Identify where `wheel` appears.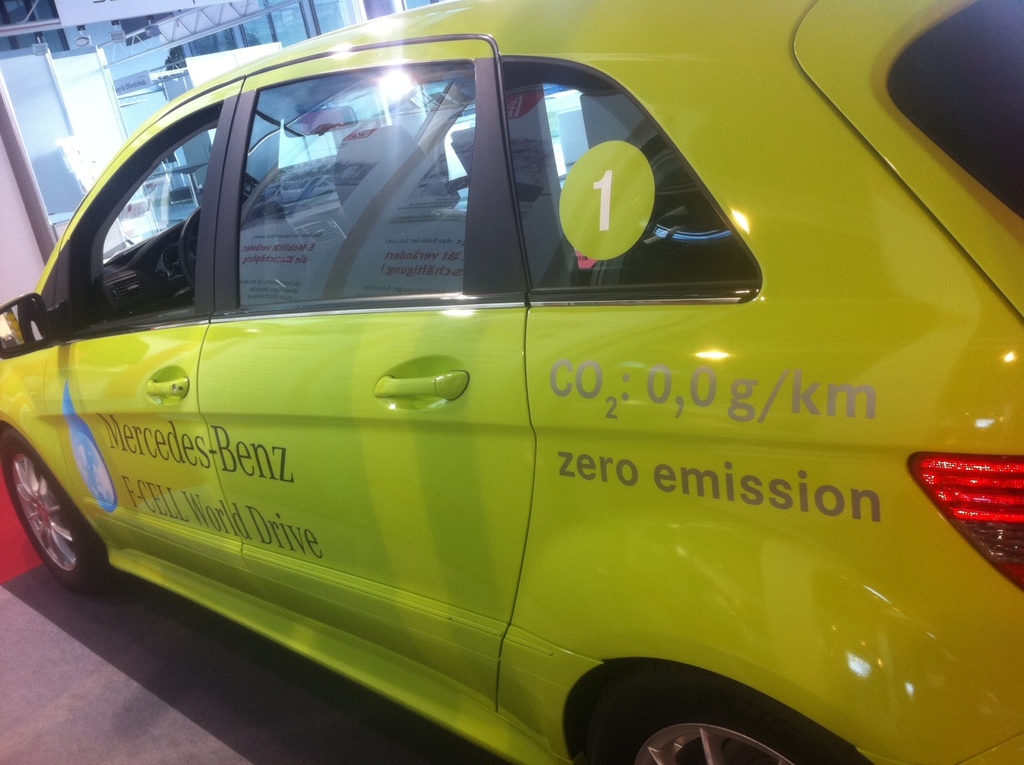
Appears at 582, 666, 866, 764.
